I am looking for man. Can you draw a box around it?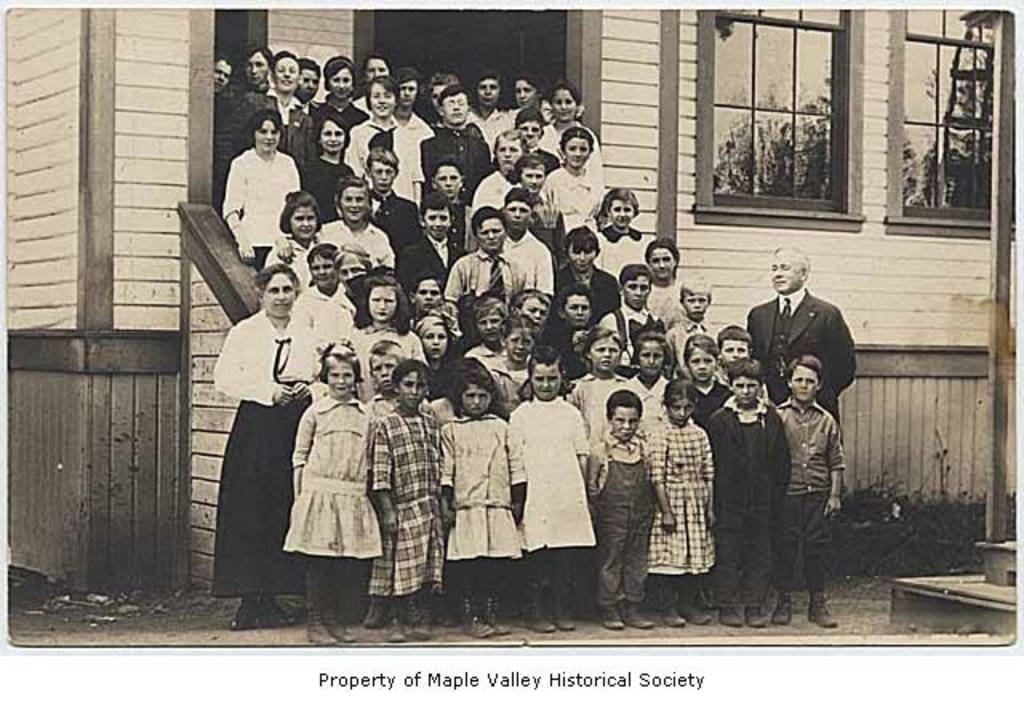
Sure, the bounding box is box(742, 243, 859, 435).
